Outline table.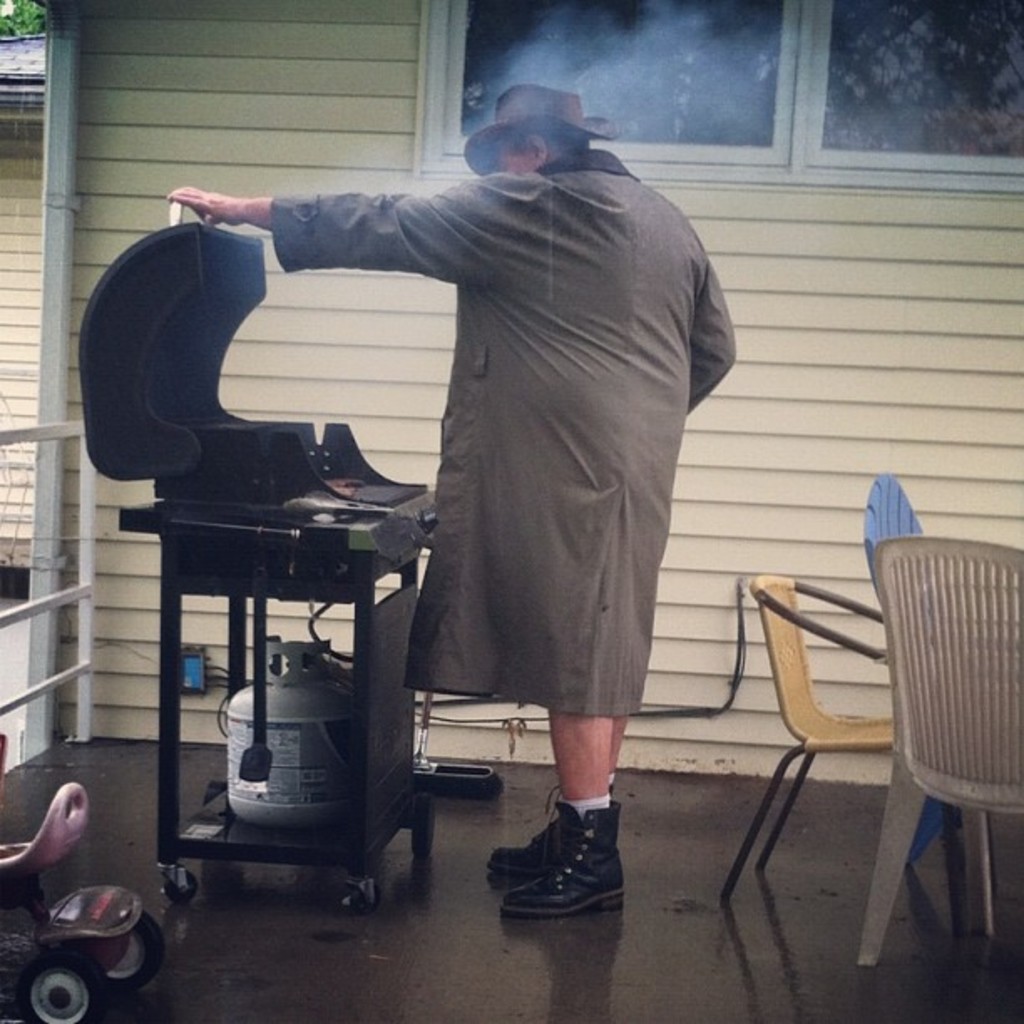
Outline: x1=119, y1=408, x2=447, y2=873.
